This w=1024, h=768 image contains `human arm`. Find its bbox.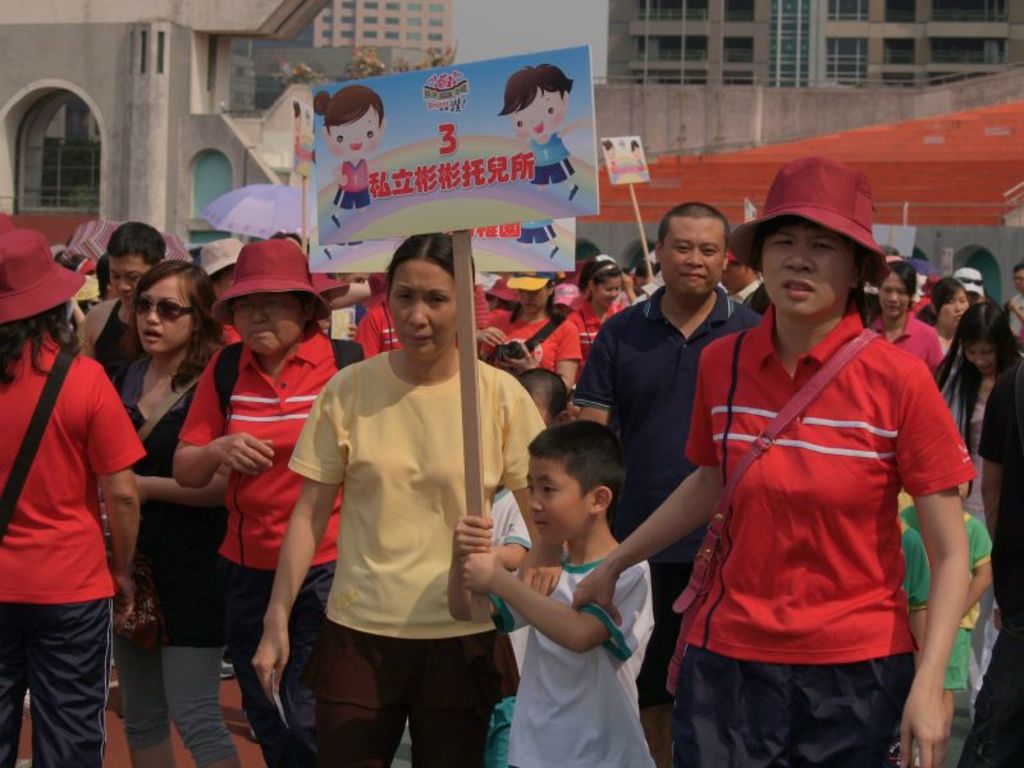
(left=462, top=548, right=645, bottom=653).
